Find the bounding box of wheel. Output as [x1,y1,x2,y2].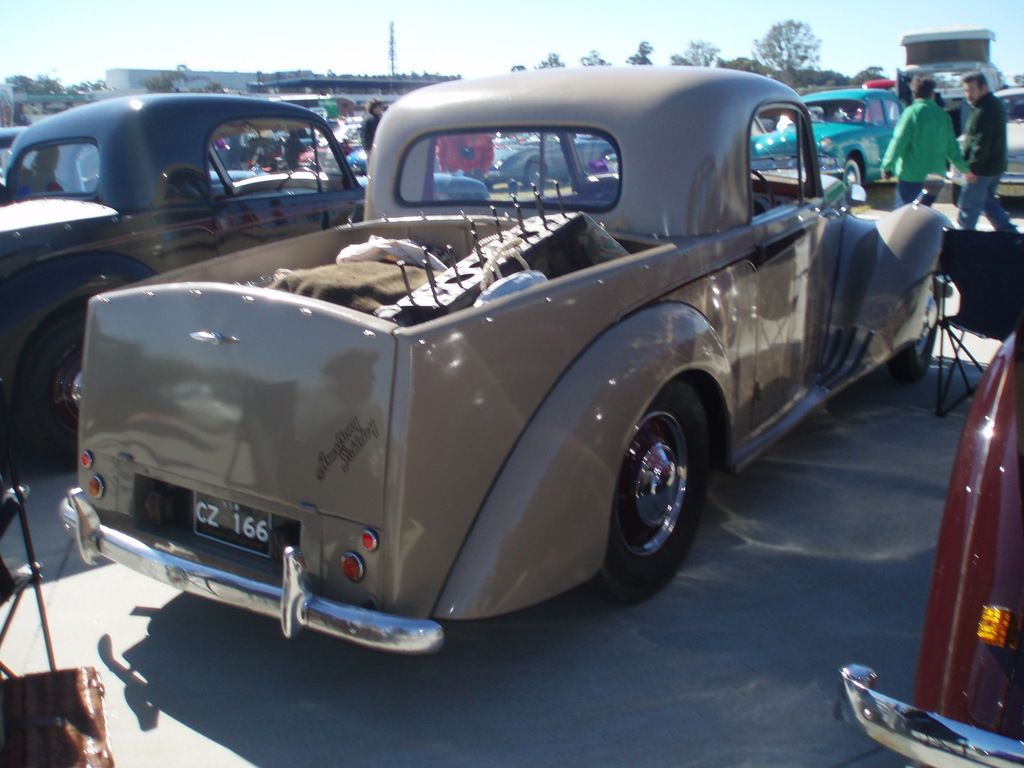
[897,304,943,373].
